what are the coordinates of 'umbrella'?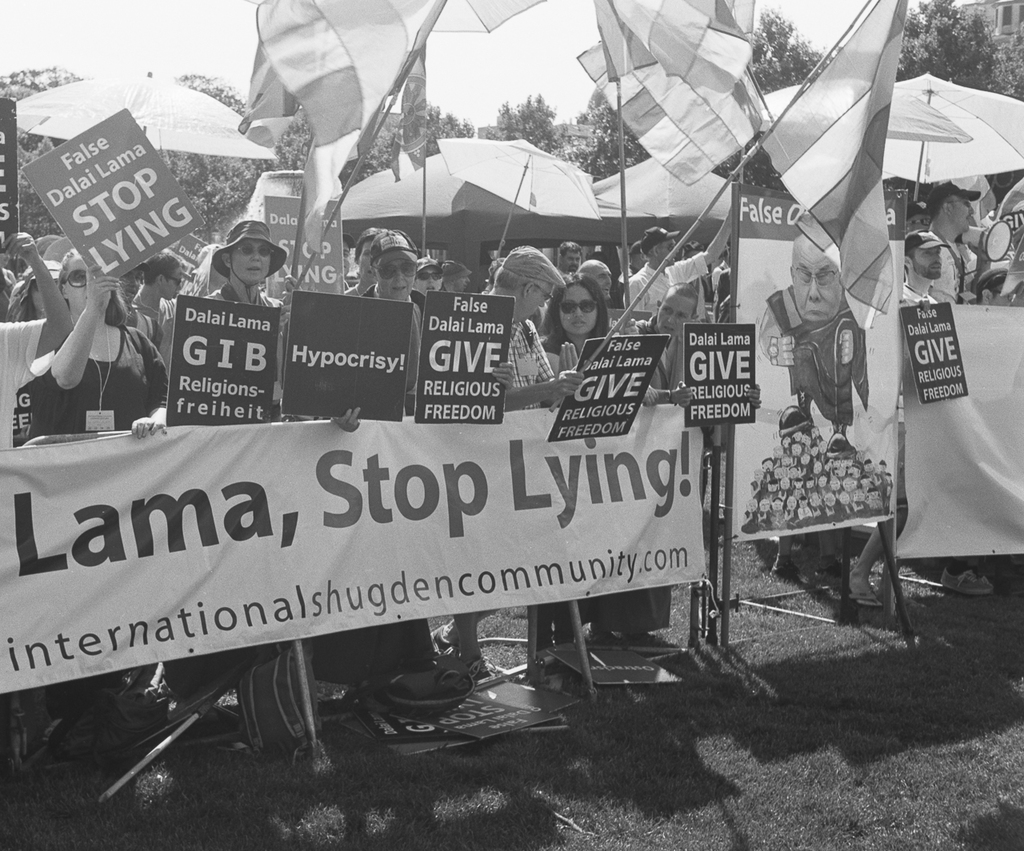
13:70:279:158.
